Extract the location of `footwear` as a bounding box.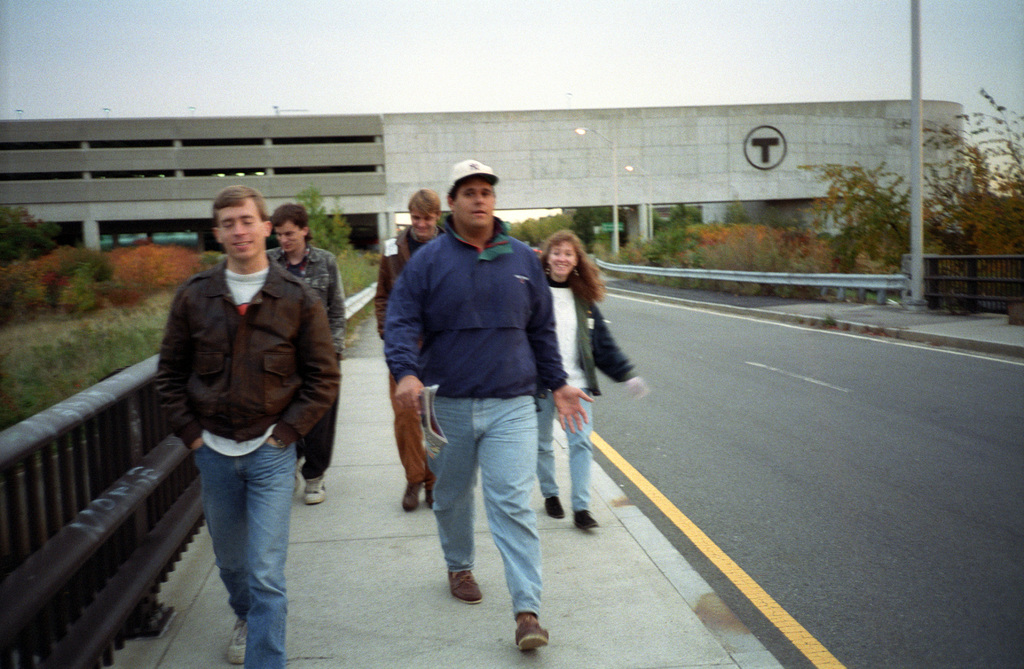
select_region(546, 492, 564, 519).
